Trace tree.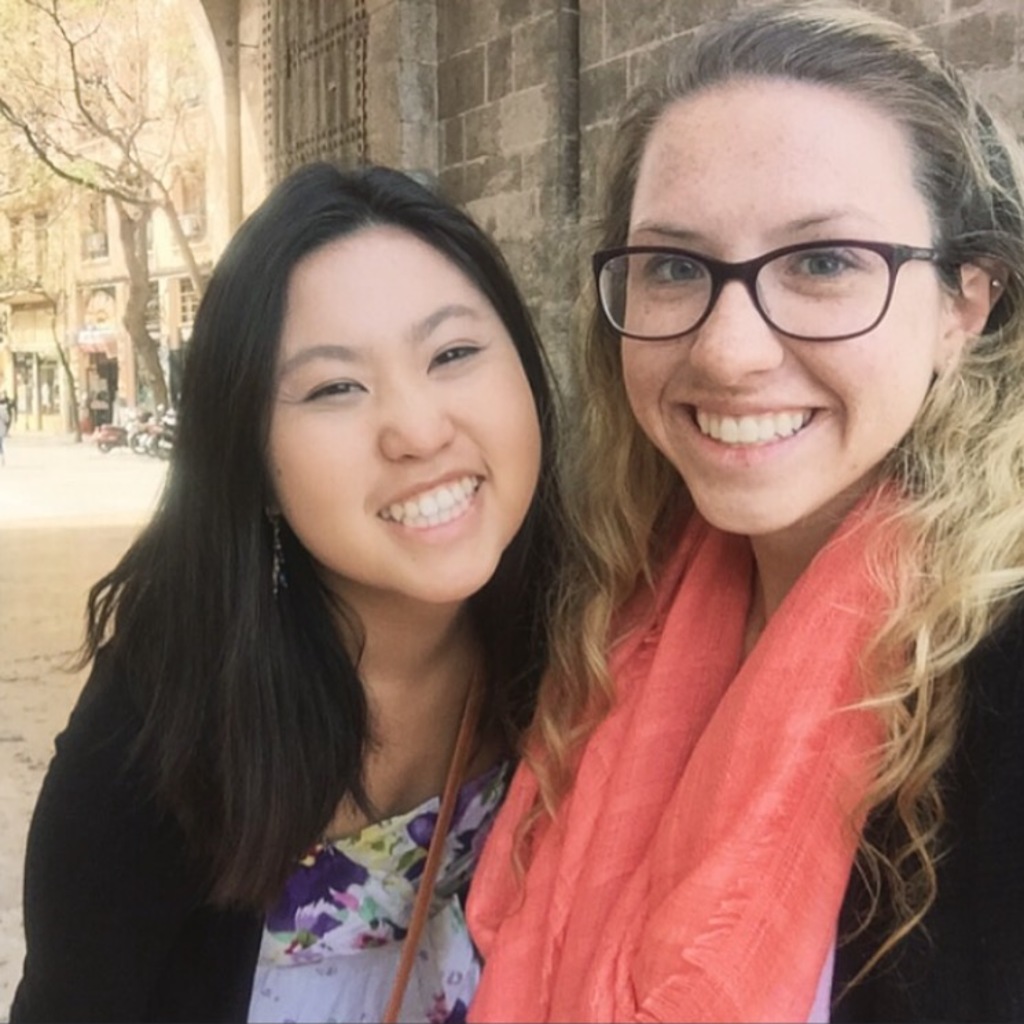
Traced to Rect(0, 238, 98, 447).
